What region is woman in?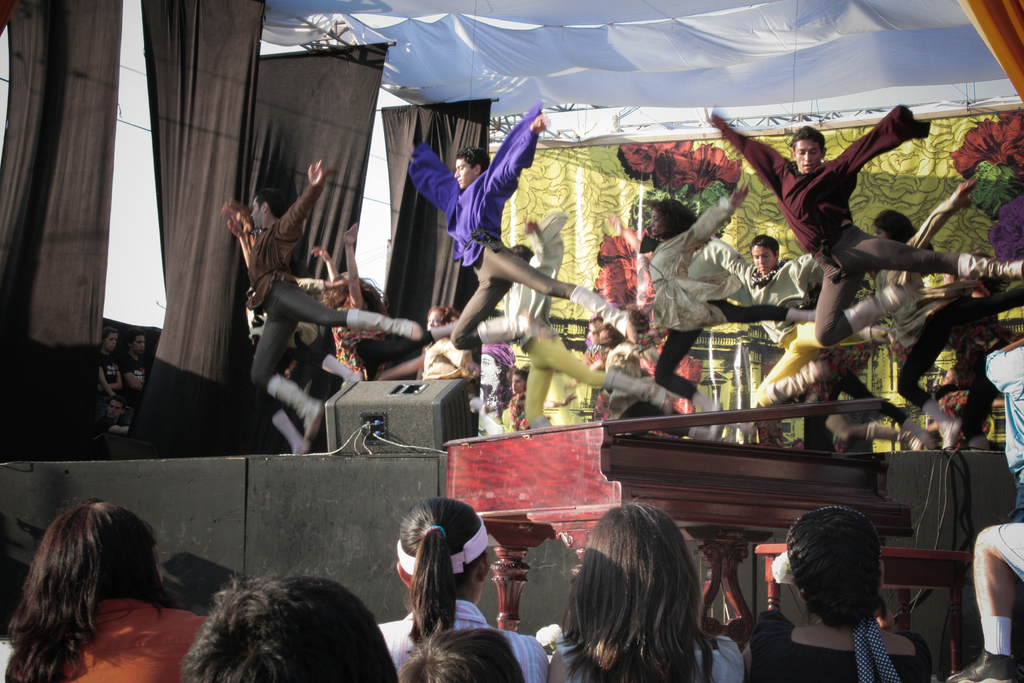
[x1=367, y1=497, x2=555, y2=682].
